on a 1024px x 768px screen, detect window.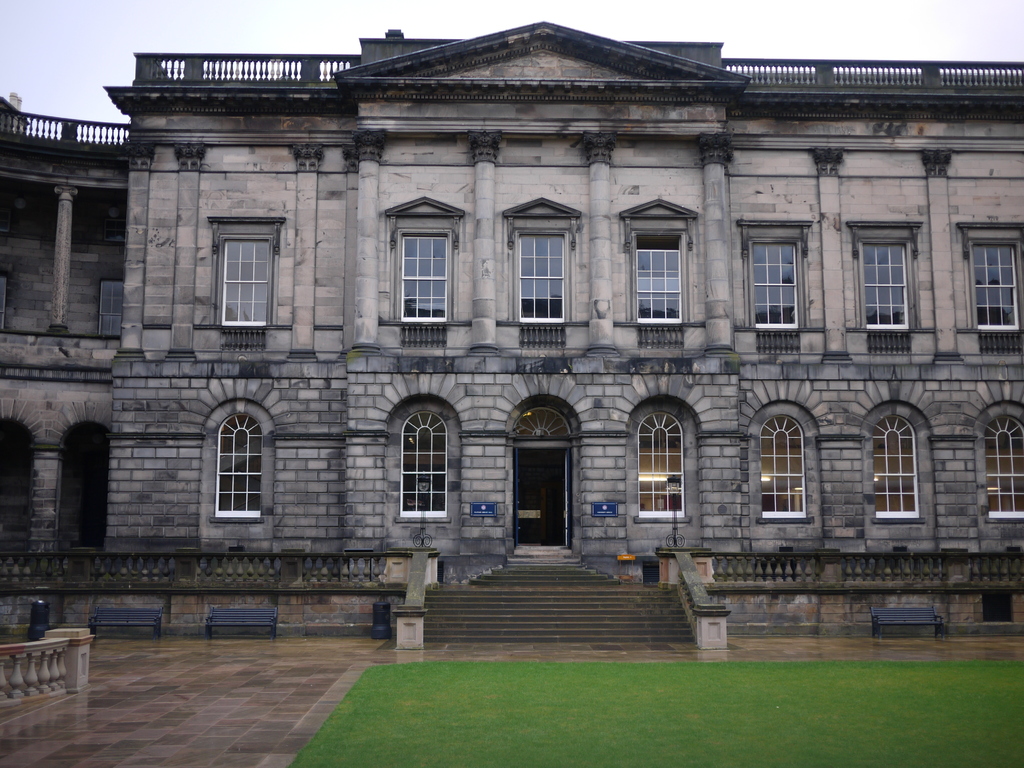
box=[636, 406, 691, 521].
